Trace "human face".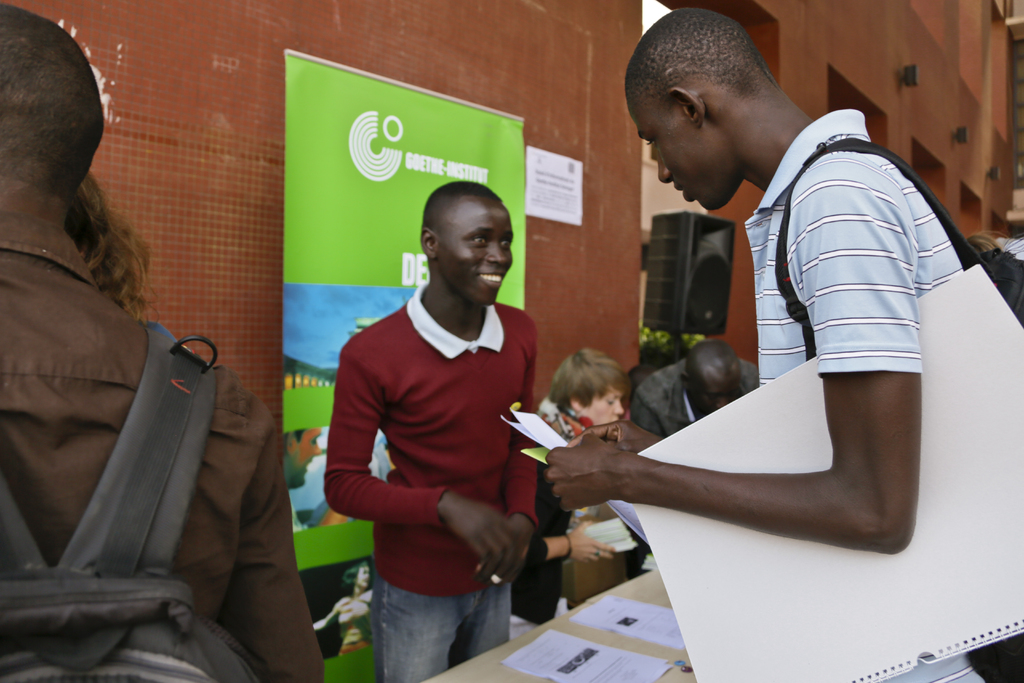
Traced to [left=574, top=383, right=623, bottom=420].
